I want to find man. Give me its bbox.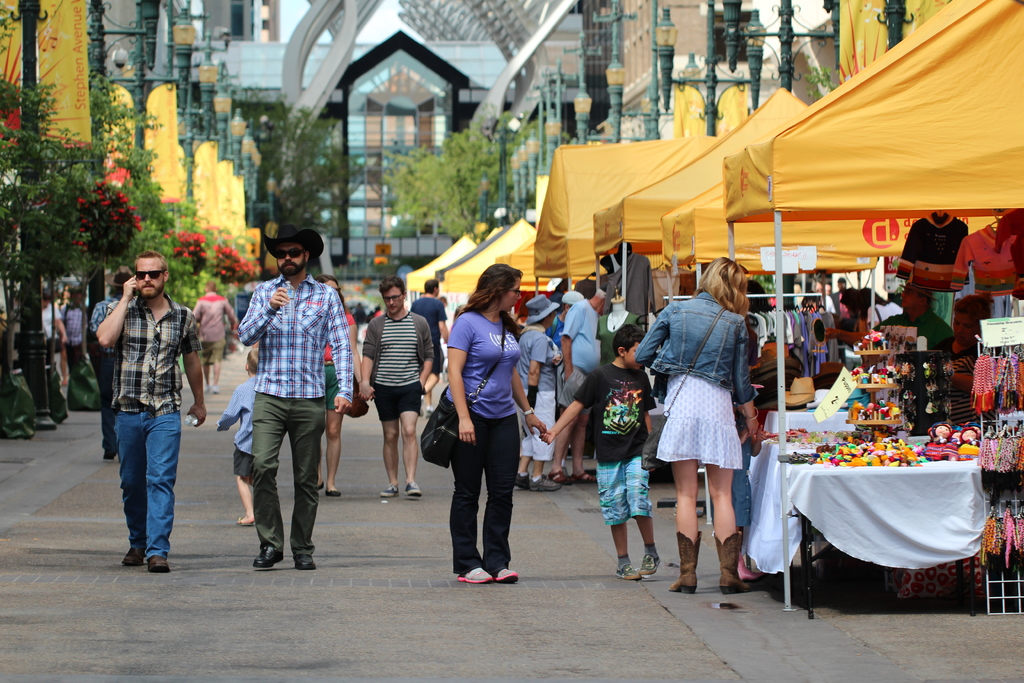
left=546, top=288, right=586, bottom=478.
